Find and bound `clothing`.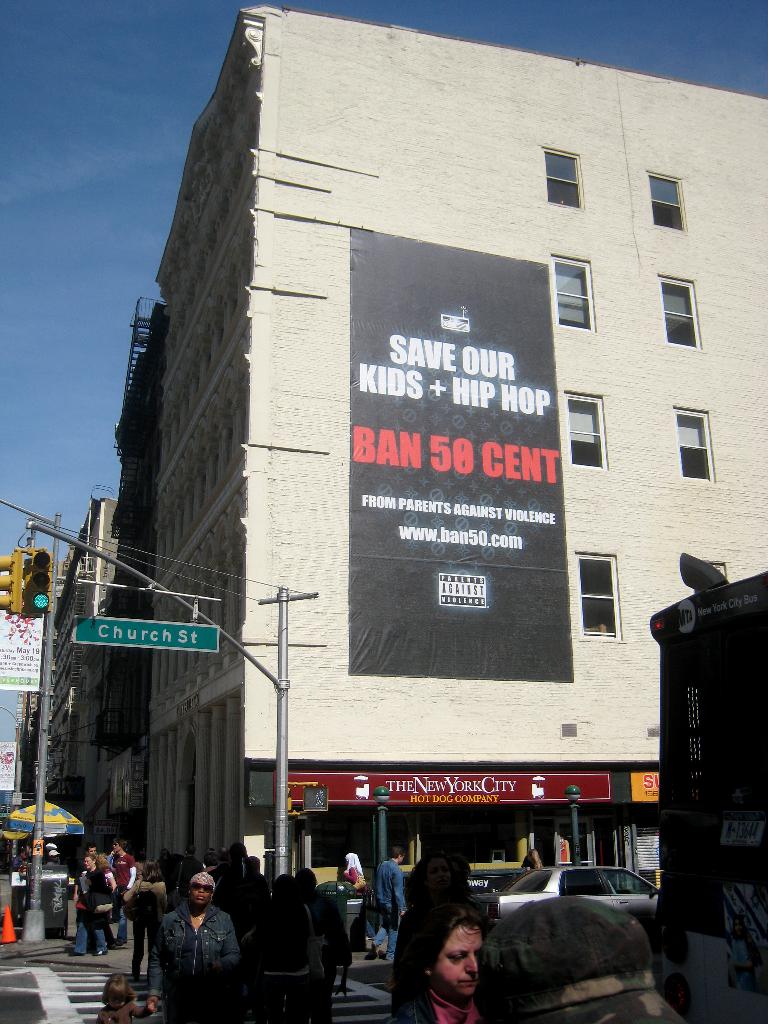
Bound: [148, 894, 243, 1020].
